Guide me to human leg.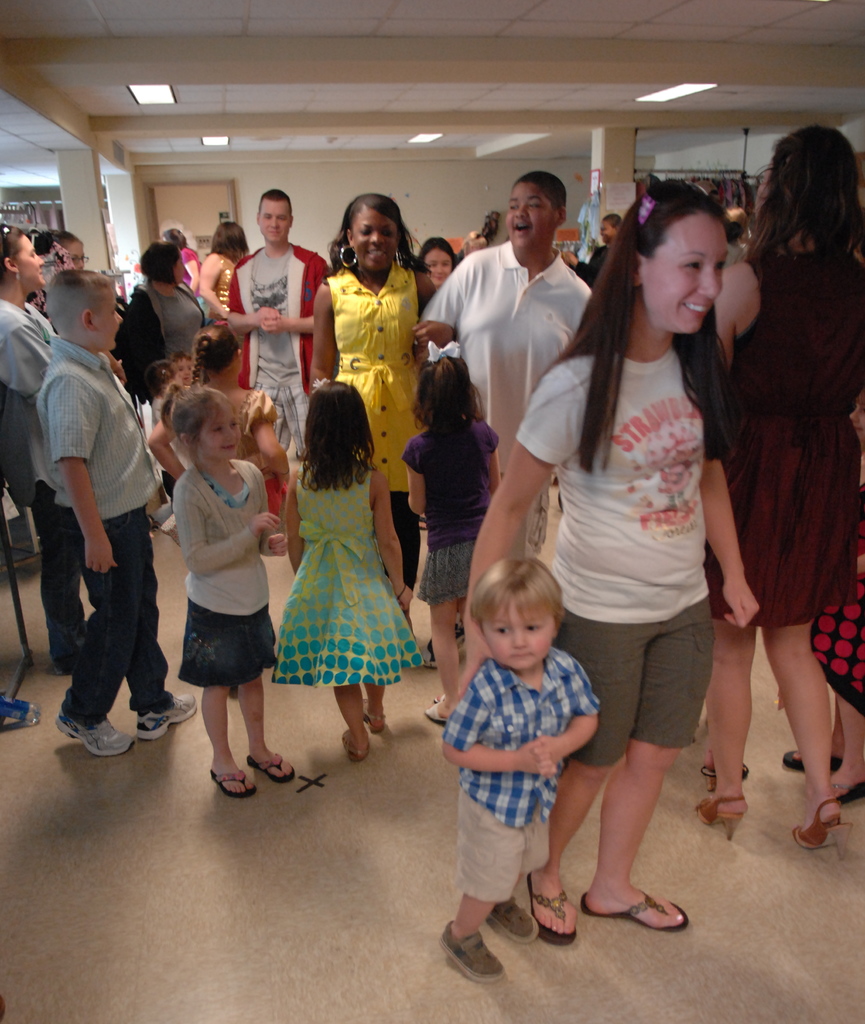
Guidance: (551,624,632,946).
